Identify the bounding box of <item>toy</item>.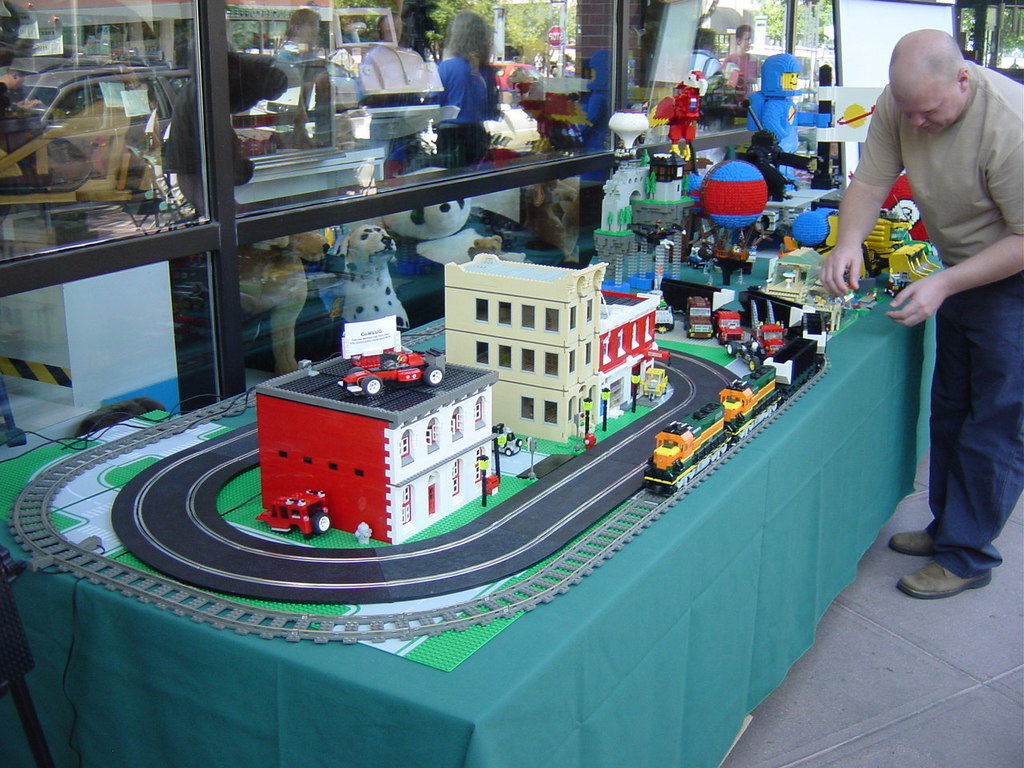
548,177,578,267.
